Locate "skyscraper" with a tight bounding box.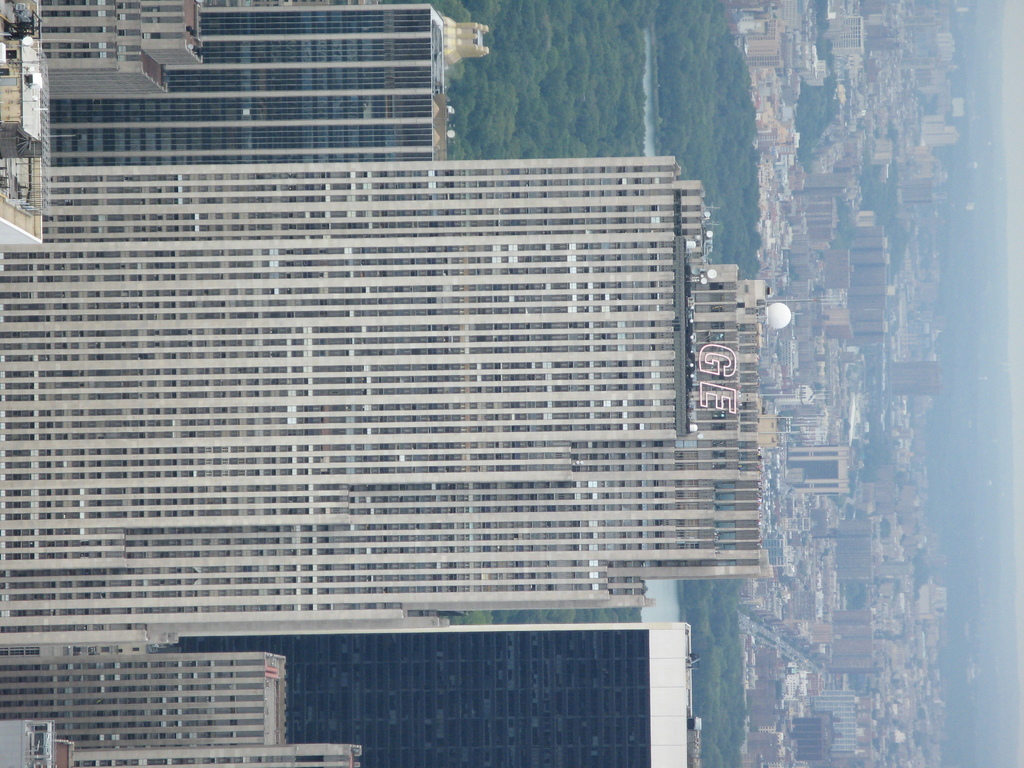
<box>0,163,762,649</box>.
